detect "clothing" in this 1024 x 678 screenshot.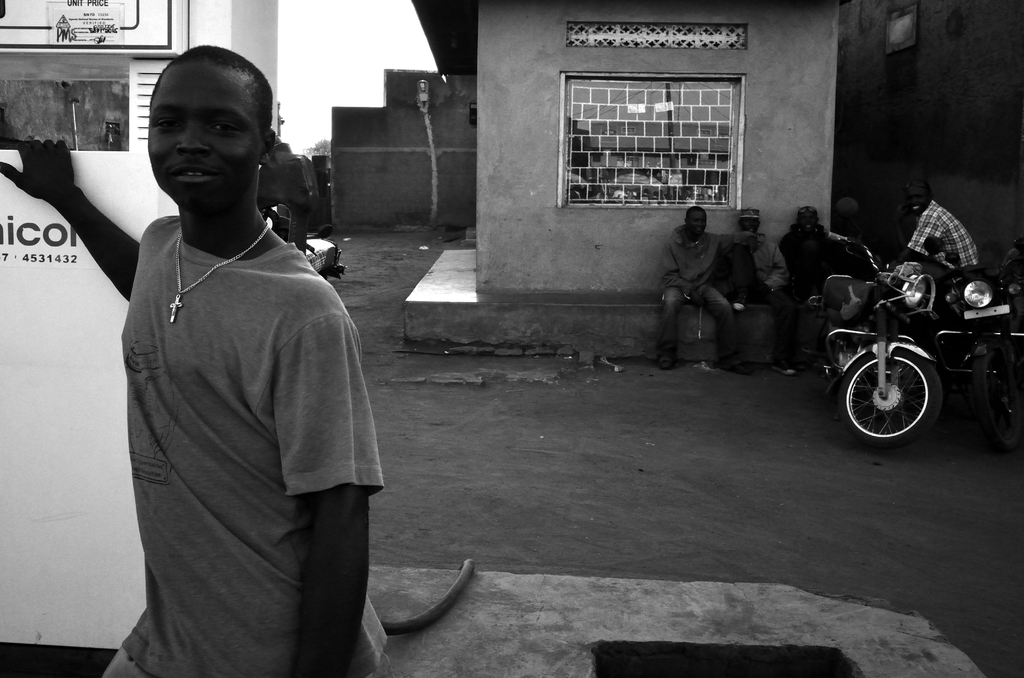
Detection: {"left": 90, "top": 150, "right": 390, "bottom": 672}.
